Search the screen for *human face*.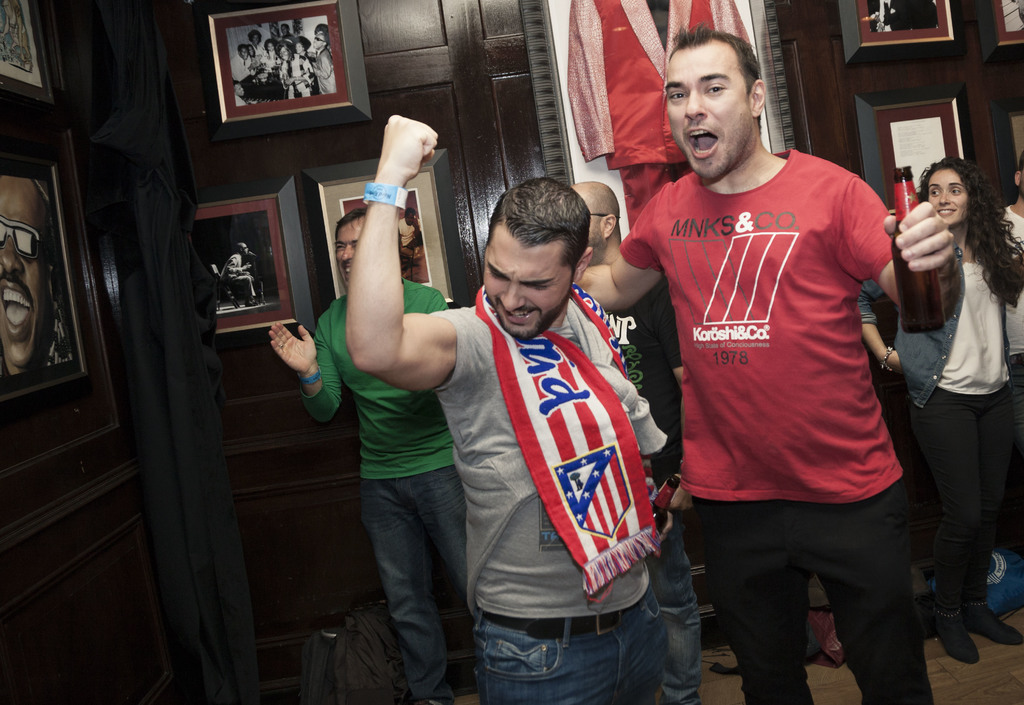
Found at crop(585, 210, 605, 248).
